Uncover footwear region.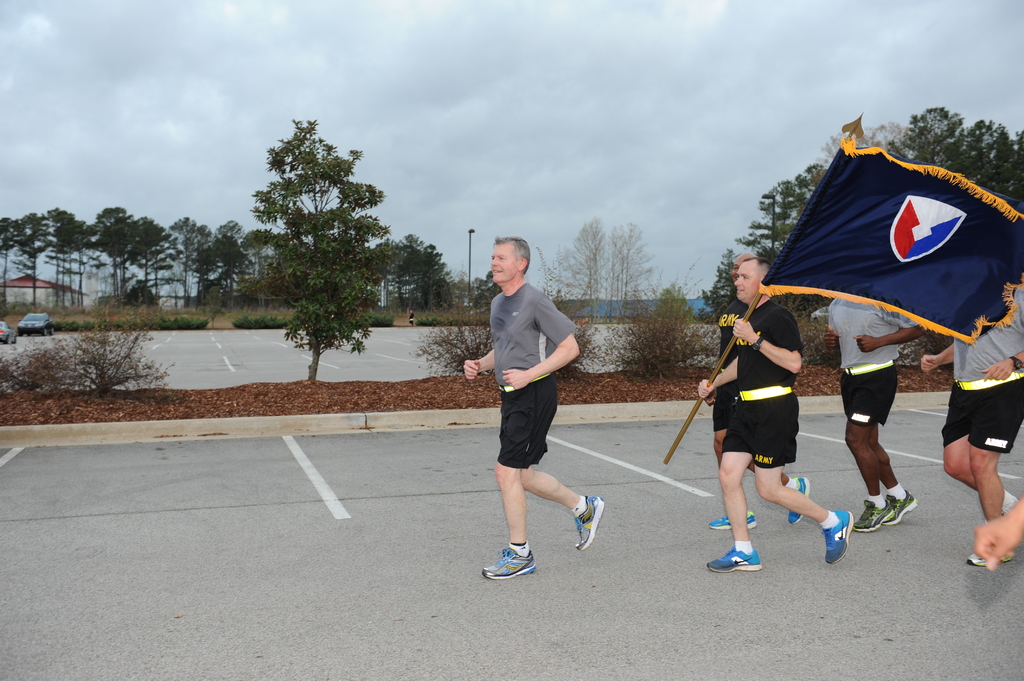
Uncovered: {"x1": 709, "y1": 511, "x2": 757, "y2": 531}.
